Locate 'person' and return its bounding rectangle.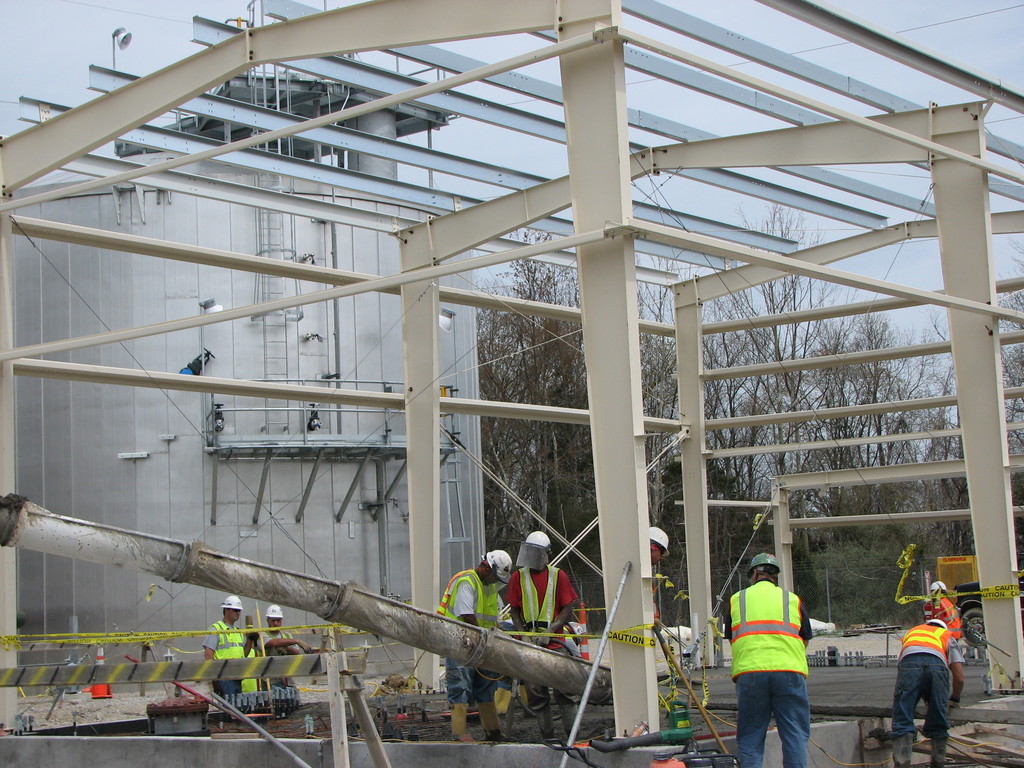
[x1=894, y1=618, x2=966, y2=767].
